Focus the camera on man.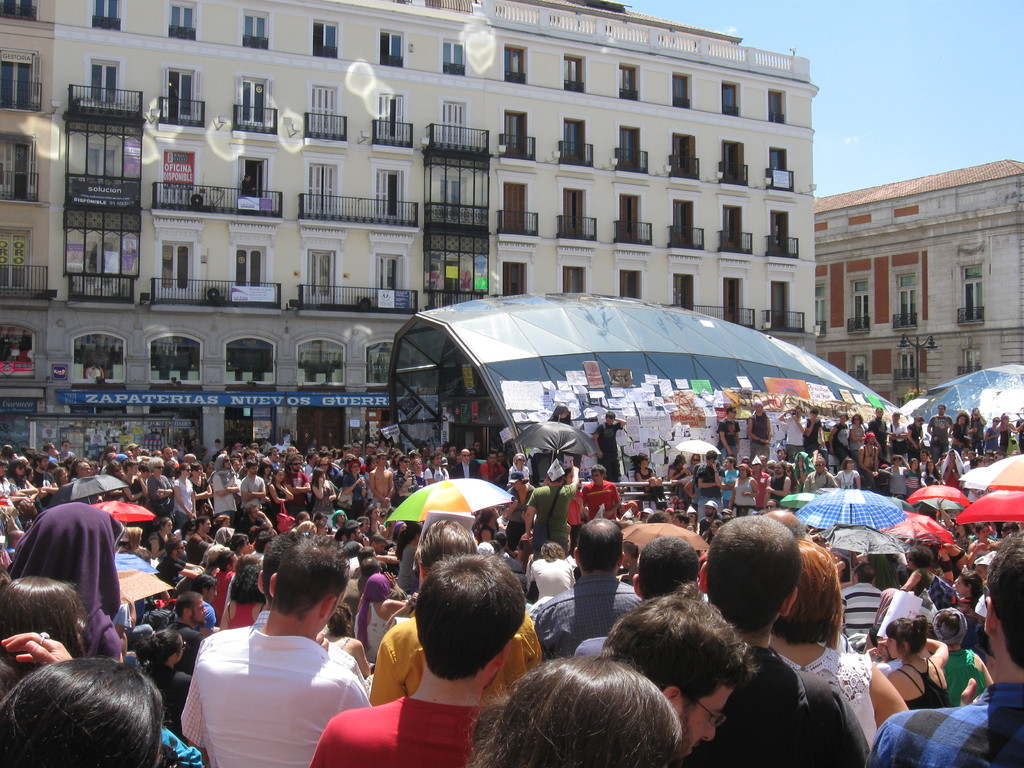
Focus region: (x1=758, y1=452, x2=772, y2=483).
